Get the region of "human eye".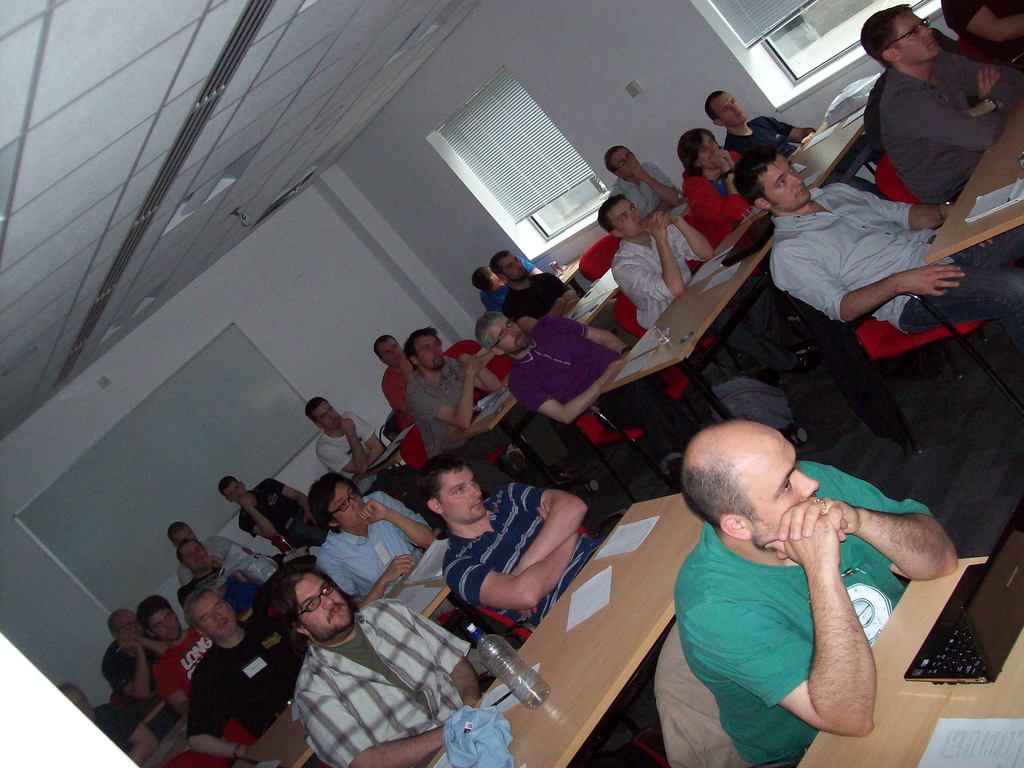
780 479 792 494.
